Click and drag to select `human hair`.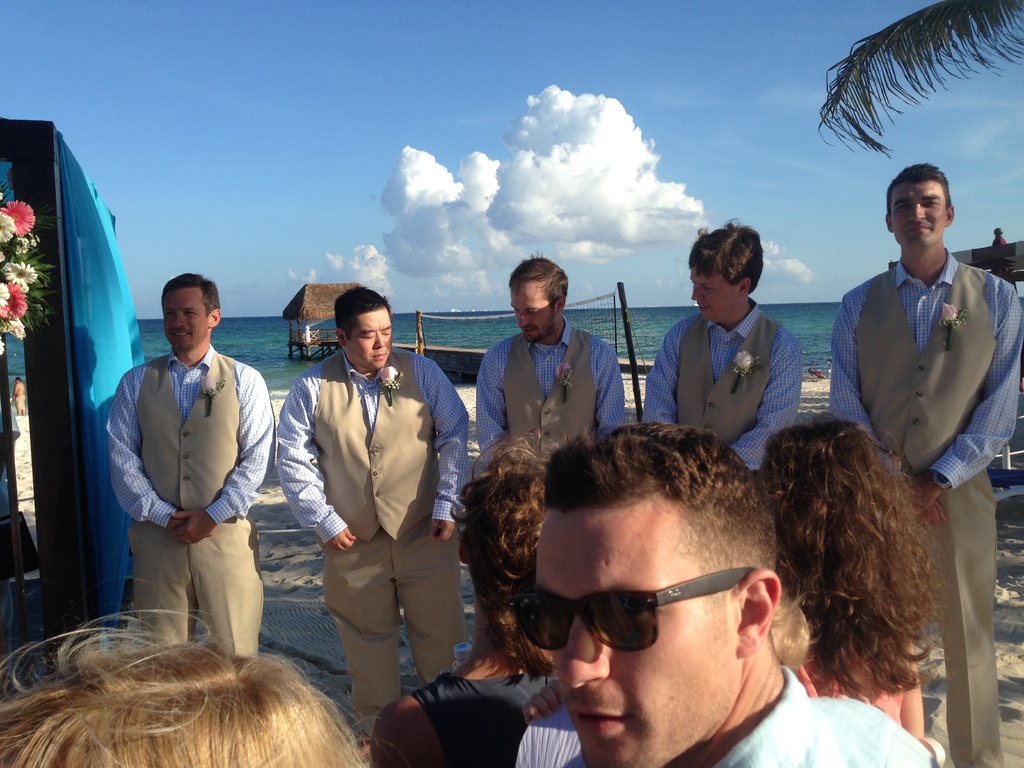
Selection: x1=884, y1=163, x2=950, y2=214.
